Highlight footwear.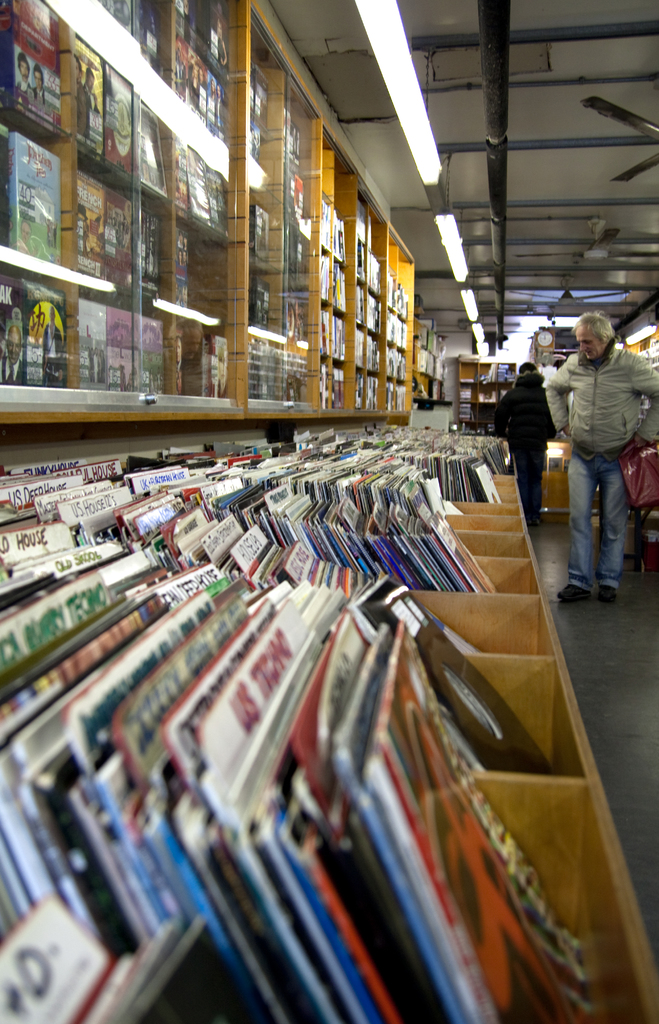
Highlighted region: {"left": 593, "top": 583, "right": 615, "bottom": 606}.
